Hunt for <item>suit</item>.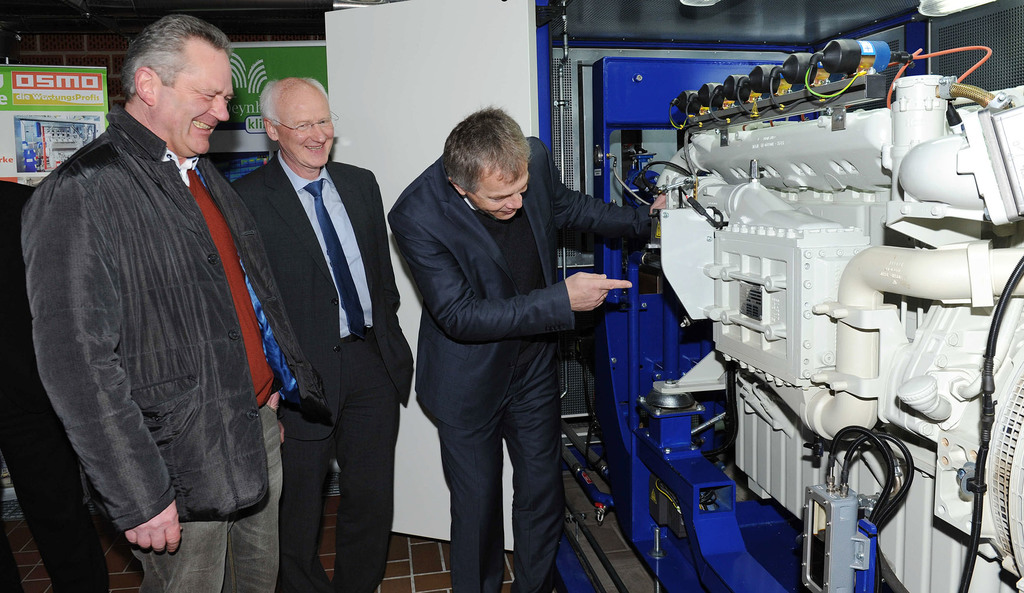
Hunted down at box=[393, 106, 621, 577].
